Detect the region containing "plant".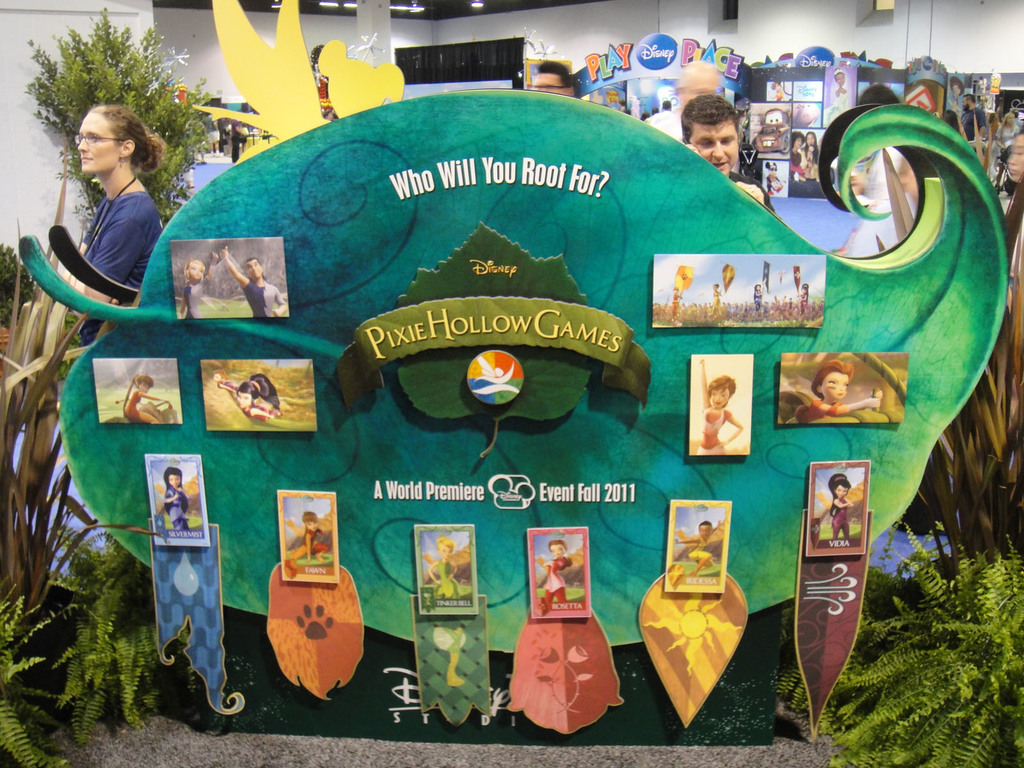
pyautogui.locateOnScreen(39, 520, 209, 749).
